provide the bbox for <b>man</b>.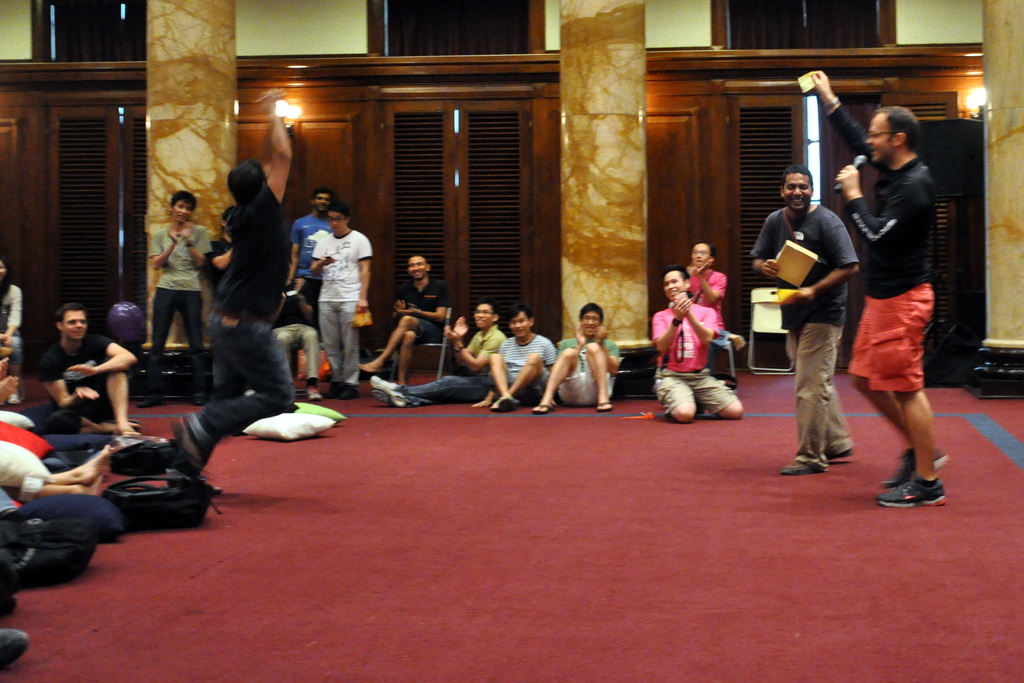
<region>534, 300, 616, 411</region>.
